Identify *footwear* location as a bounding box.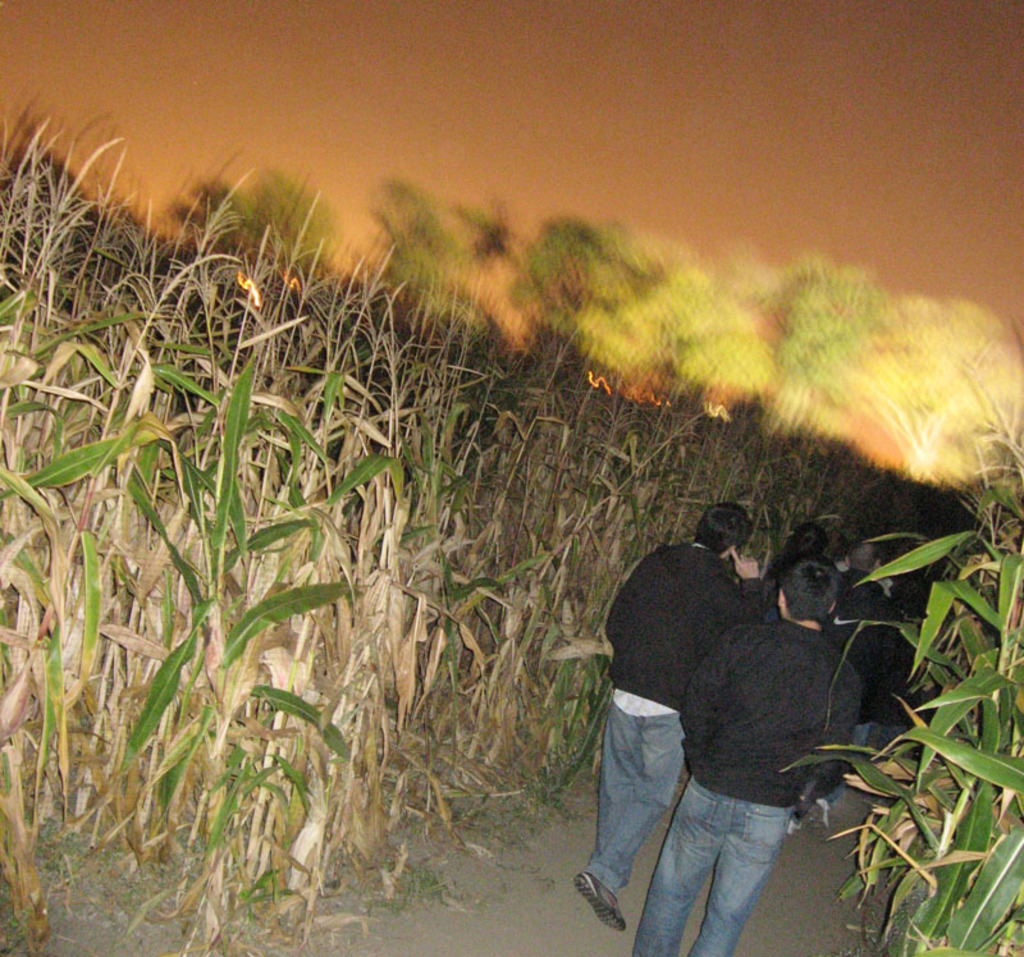
bbox=[785, 810, 803, 837].
